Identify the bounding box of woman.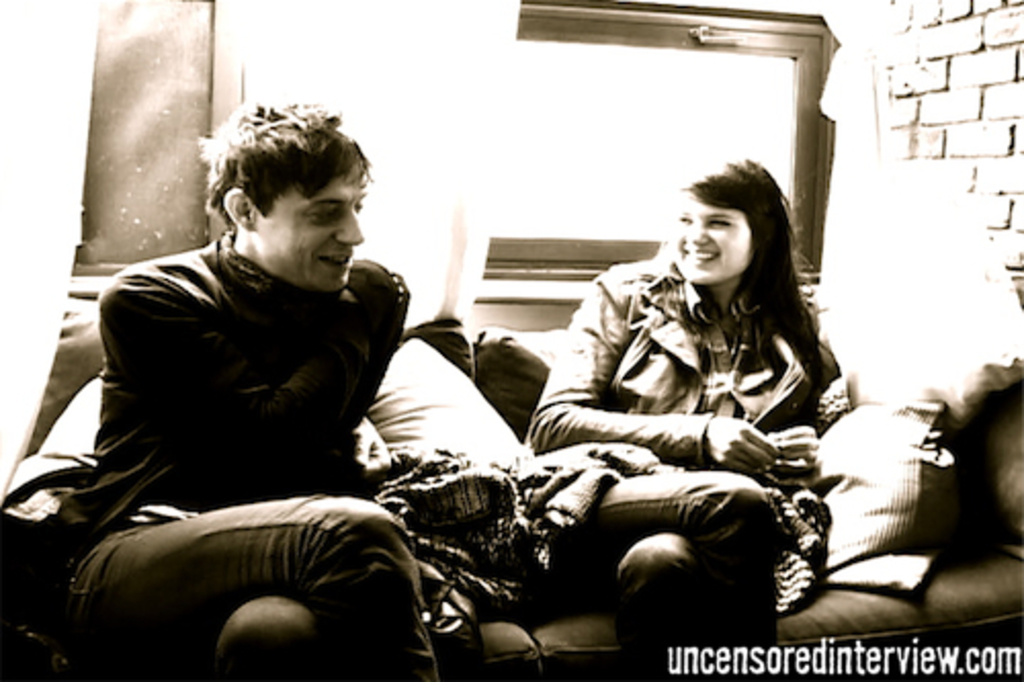
select_region(539, 137, 877, 643).
